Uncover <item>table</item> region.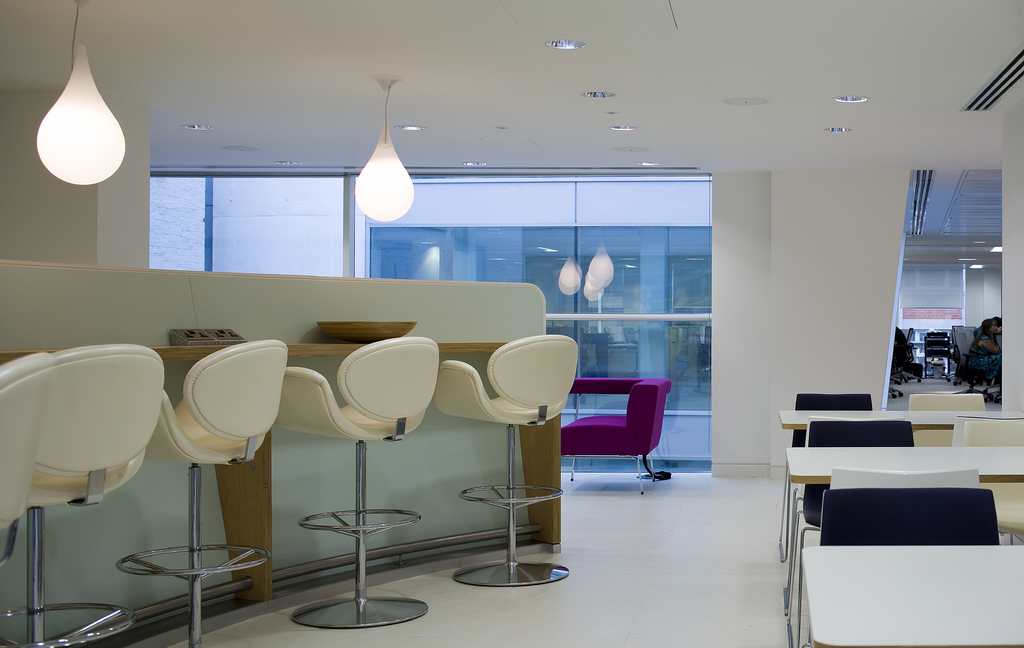
Uncovered: box(781, 448, 1023, 620).
